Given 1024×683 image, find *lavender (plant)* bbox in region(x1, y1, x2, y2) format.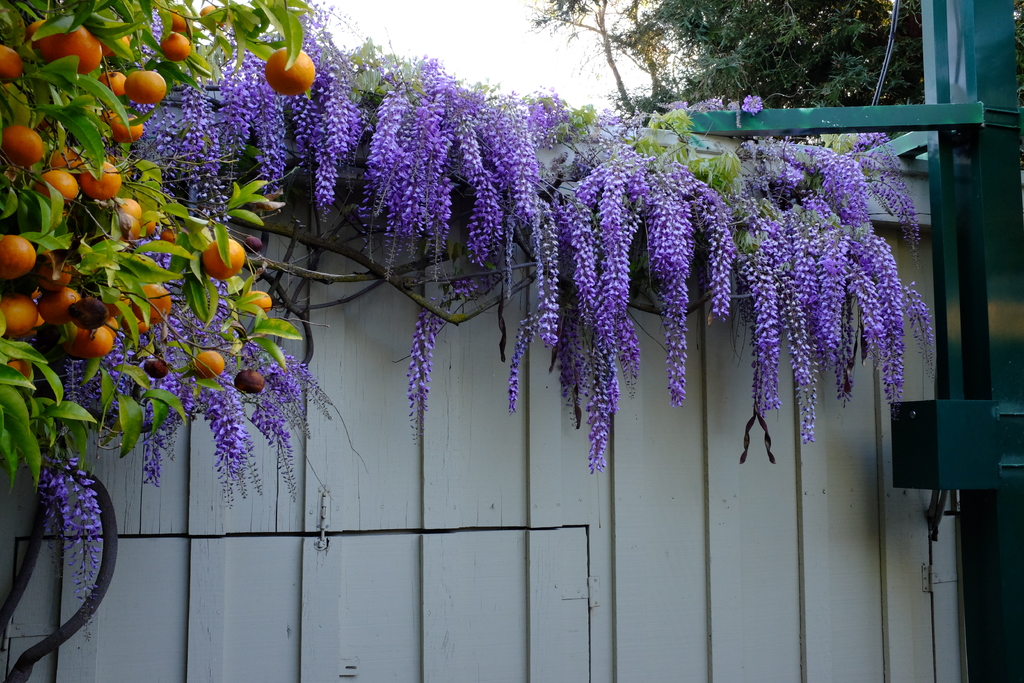
region(43, 452, 122, 622).
